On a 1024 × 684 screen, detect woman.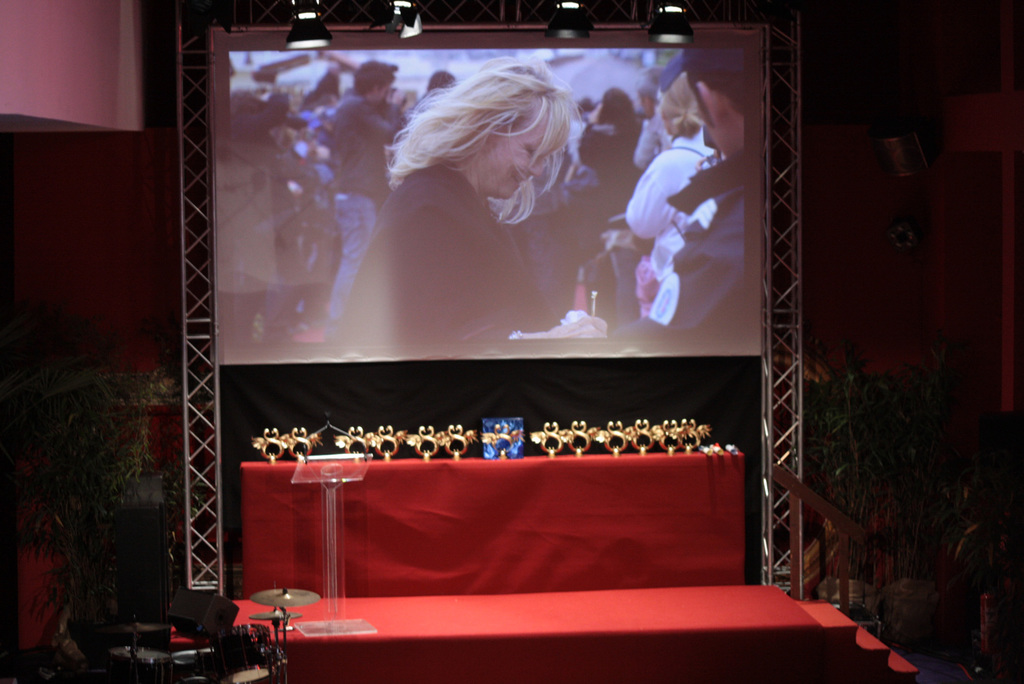
(x1=329, y1=53, x2=609, y2=346).
